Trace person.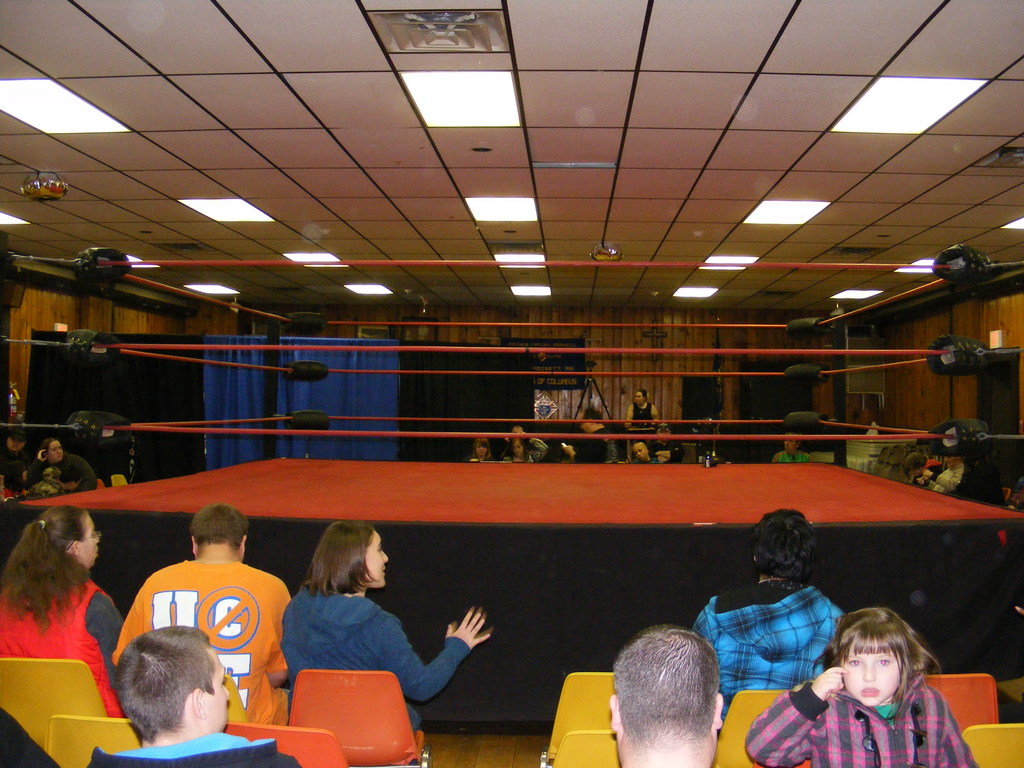
Traced to bbox(745, 606, 977, 767).
